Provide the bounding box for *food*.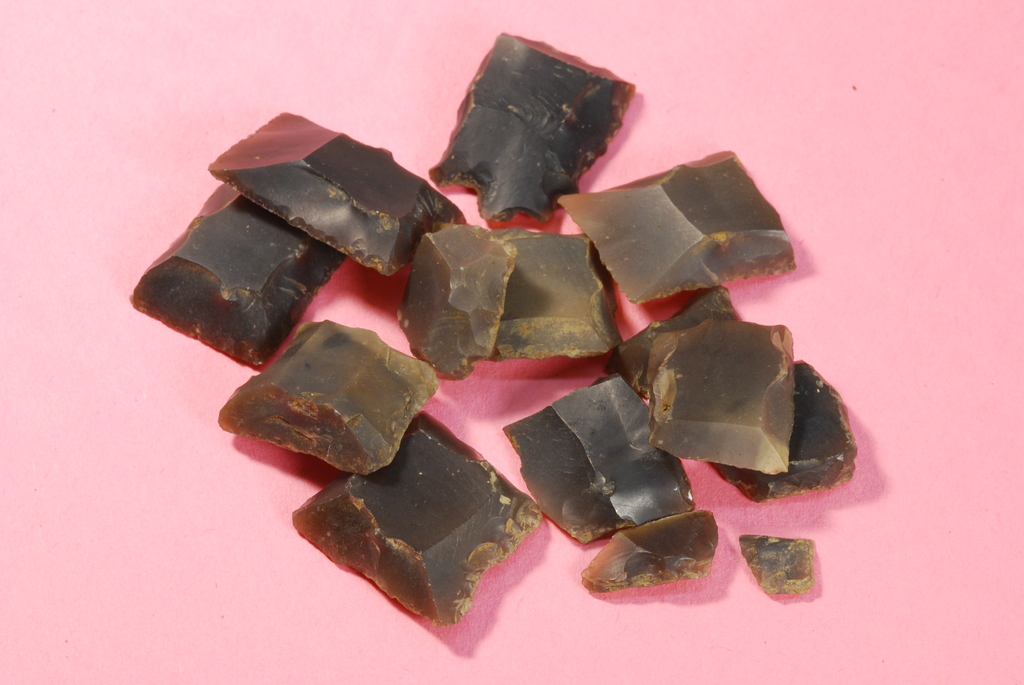
select_region(429, 33, 635, 225).
